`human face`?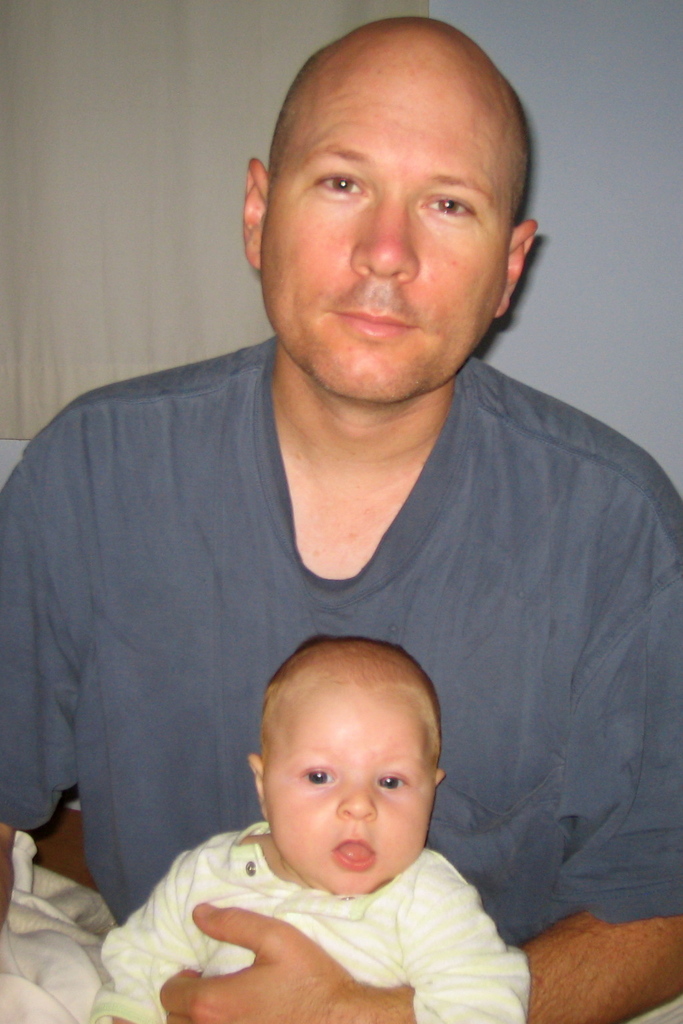
<bbox>261, 692, 437, 892</bbox>
